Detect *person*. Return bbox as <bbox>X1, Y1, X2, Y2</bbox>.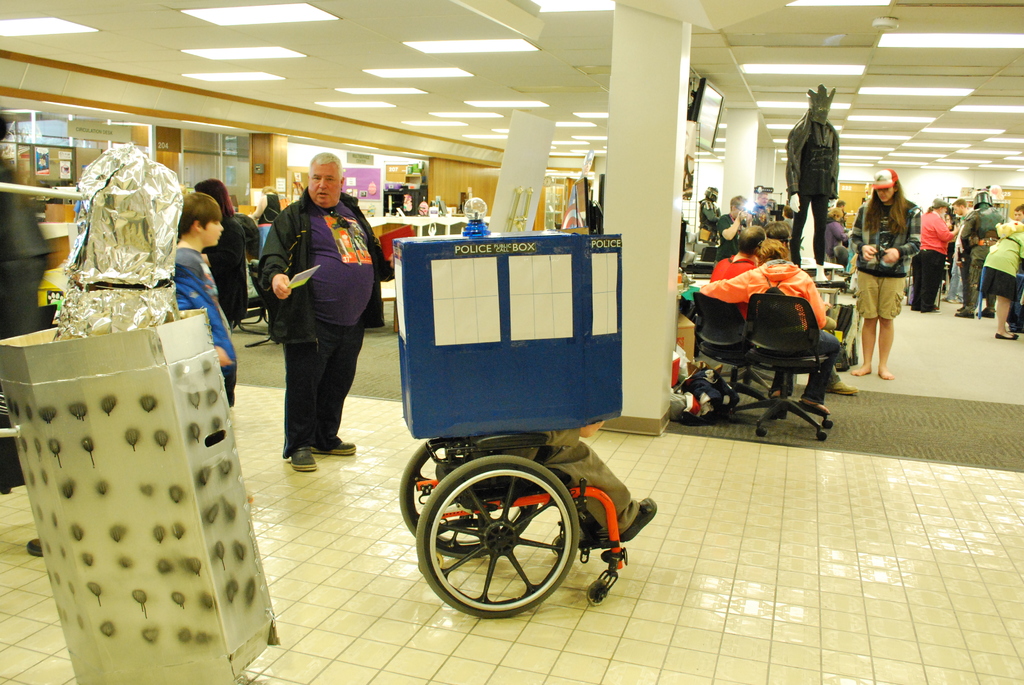
<bbox>1013, 205, 1023, 220</bbox>.
